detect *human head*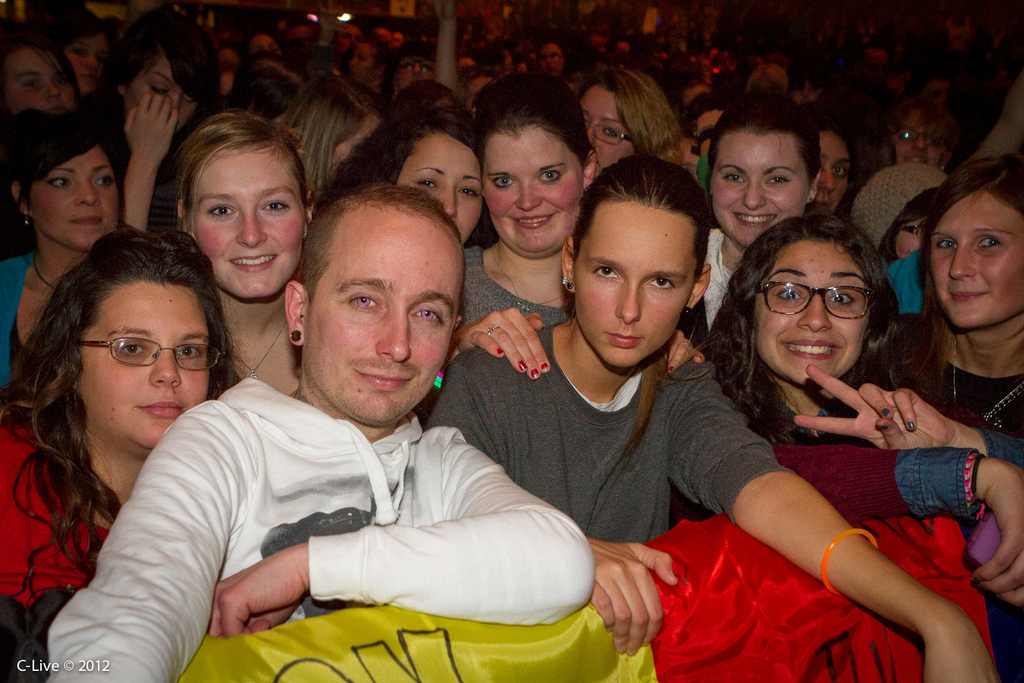
299,89,371,178
